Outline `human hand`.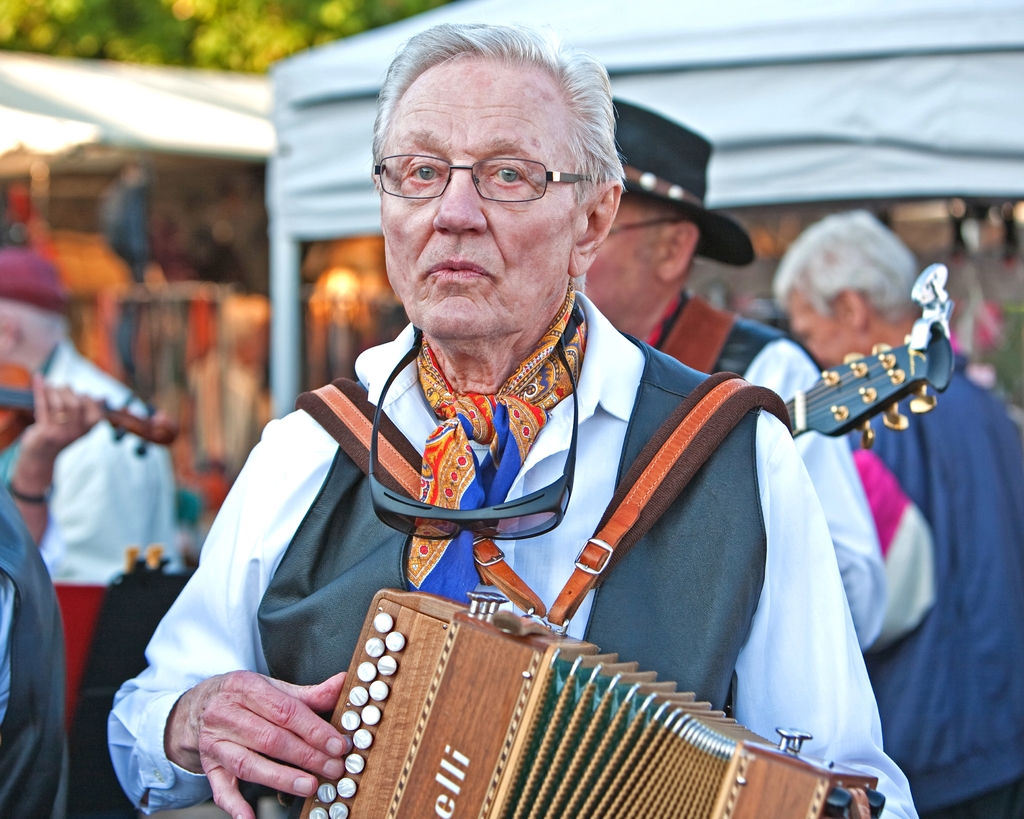
Outline: {"left": 20, "top": 369, "right": 101, "bottom": 457}.
